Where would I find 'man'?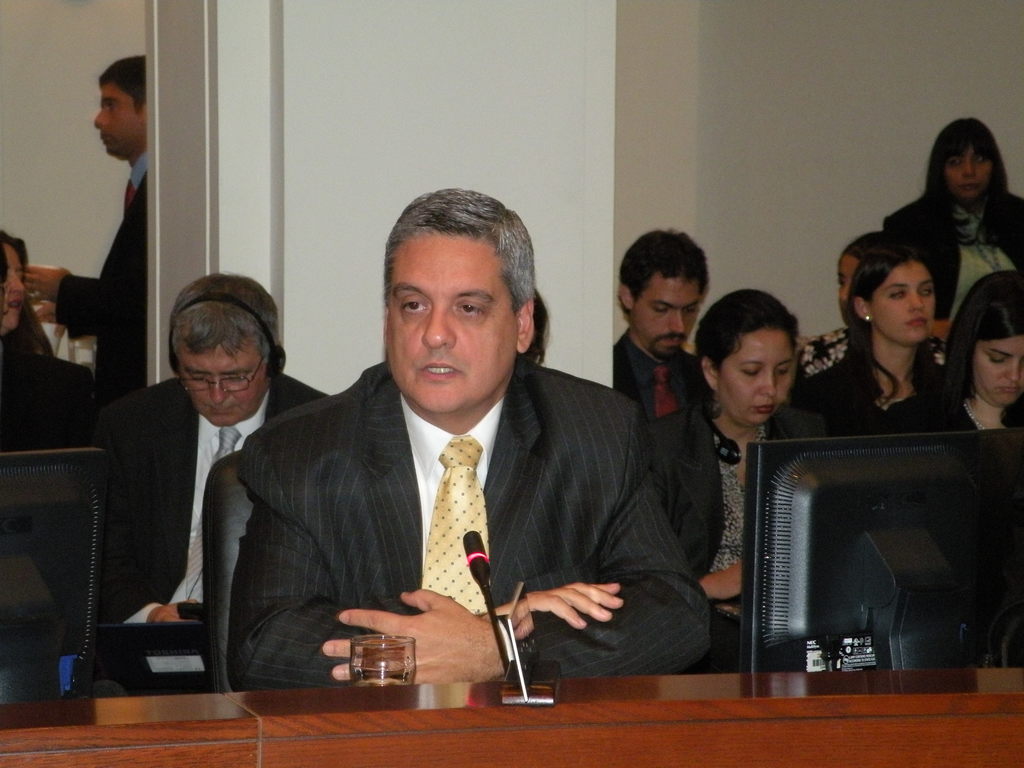
At <region>612, 221, 706, 423</region>.
